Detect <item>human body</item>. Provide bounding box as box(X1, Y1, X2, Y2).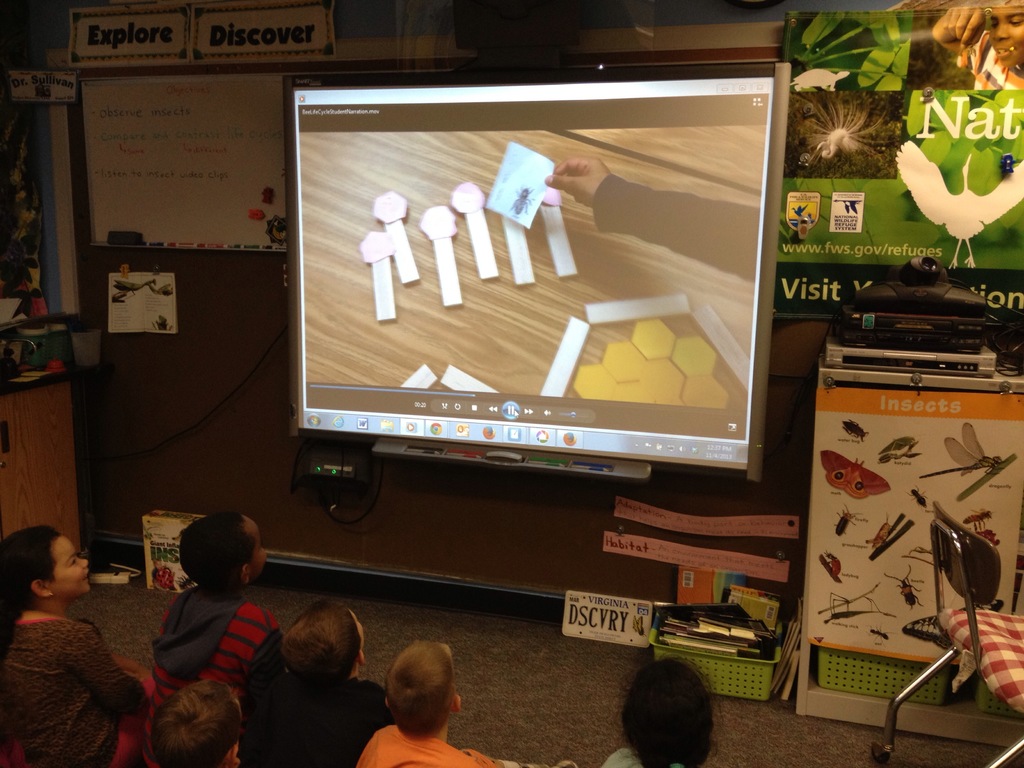
box(241, 599, 398, 767).
